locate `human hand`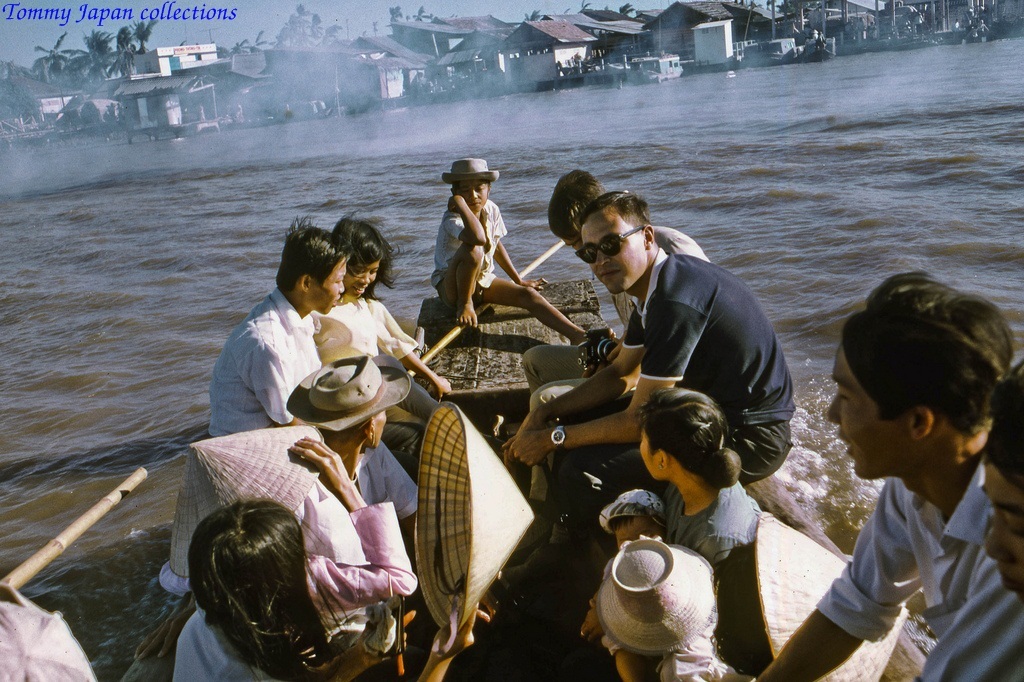
l=610, t=337, r=623, b=366
